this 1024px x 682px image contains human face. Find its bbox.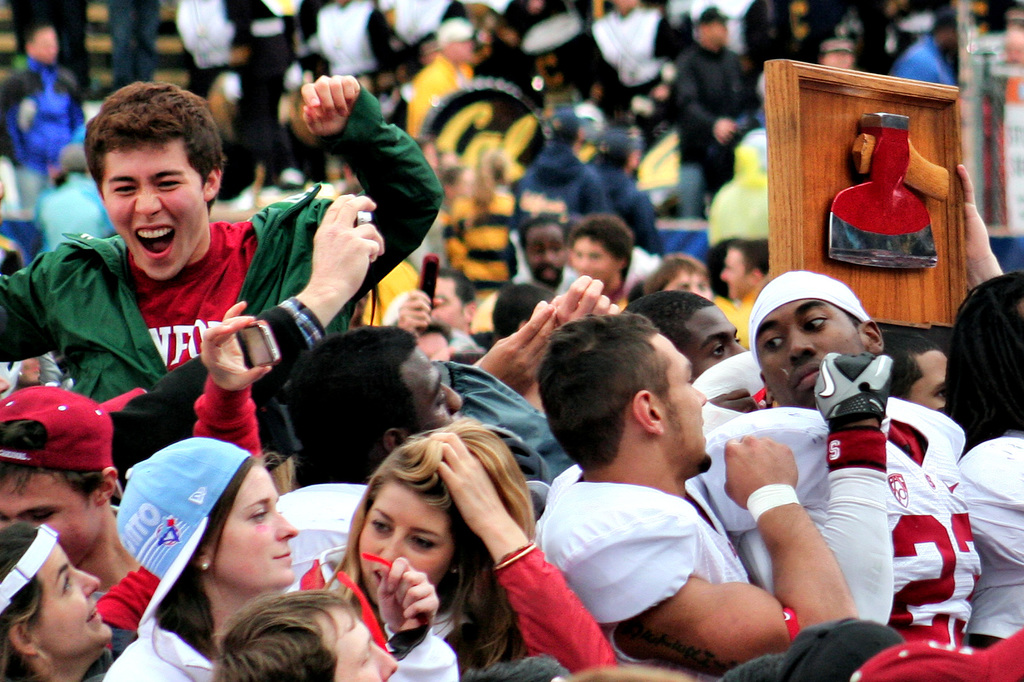
755, 299, 863, 409.
